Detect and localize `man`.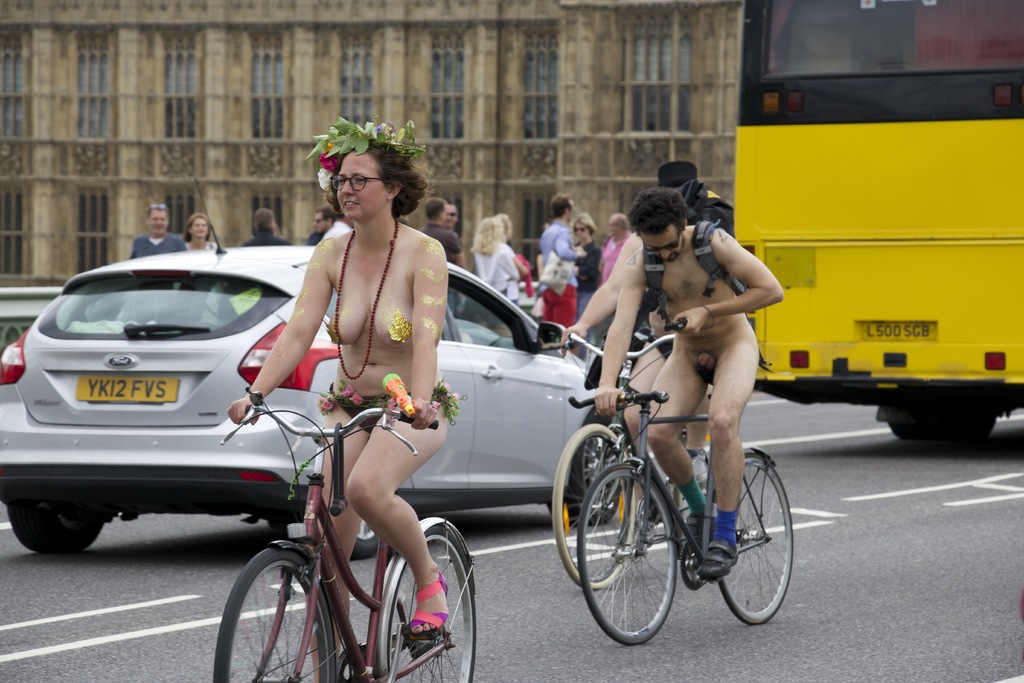
Localized at select_region(241, 204, 290, 248).
